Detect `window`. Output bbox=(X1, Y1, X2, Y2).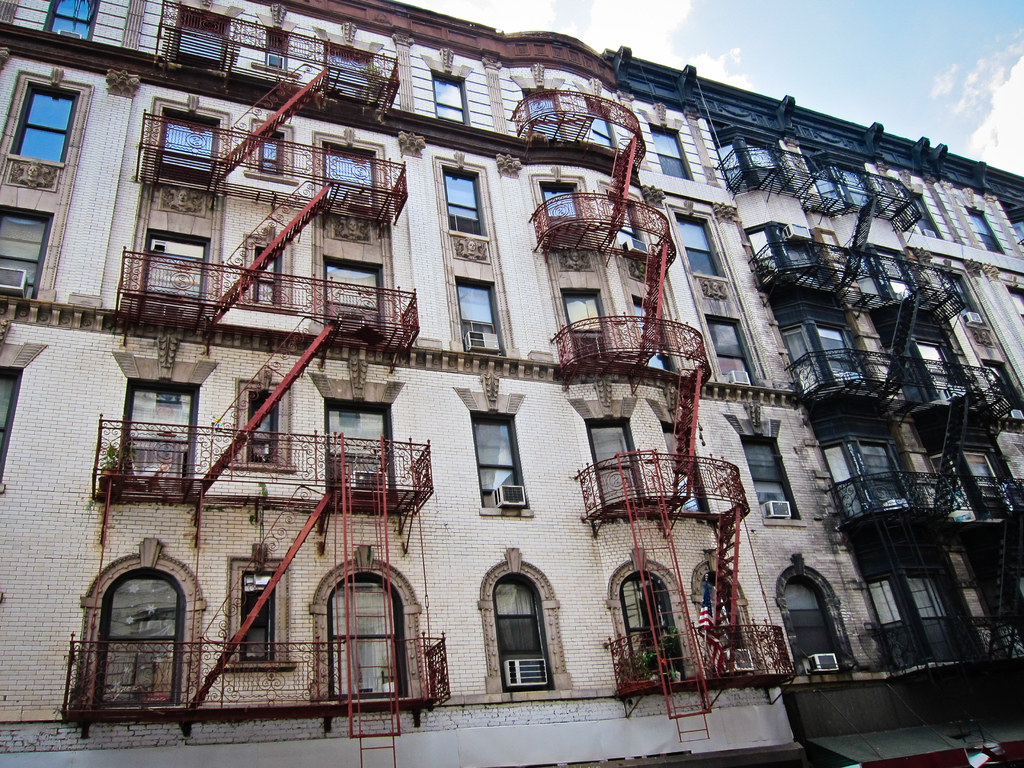
bbox=(863, 438, 913, 511).
